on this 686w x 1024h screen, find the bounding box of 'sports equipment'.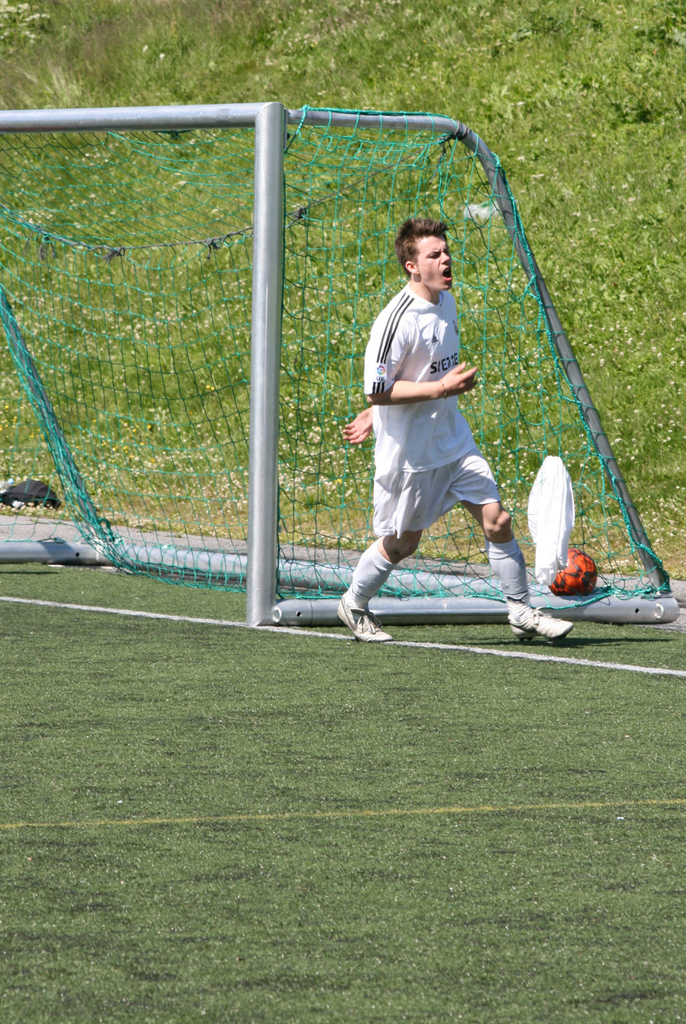
Bounding box: [0, 96, 681, 623].
